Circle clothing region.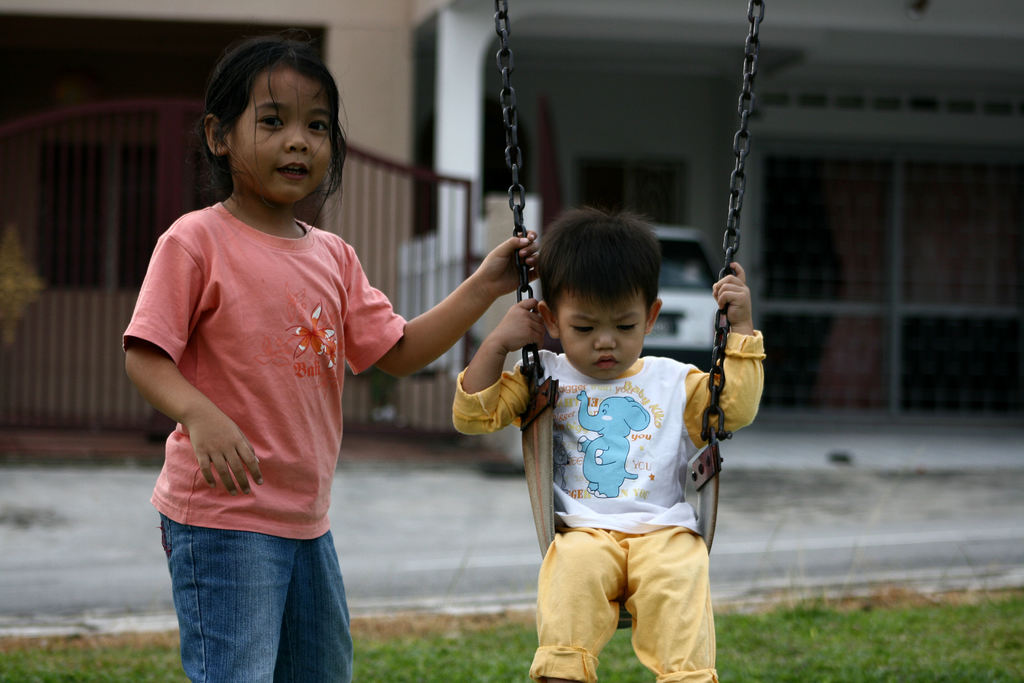
Region: select_region(449, 333, 764, 682).
